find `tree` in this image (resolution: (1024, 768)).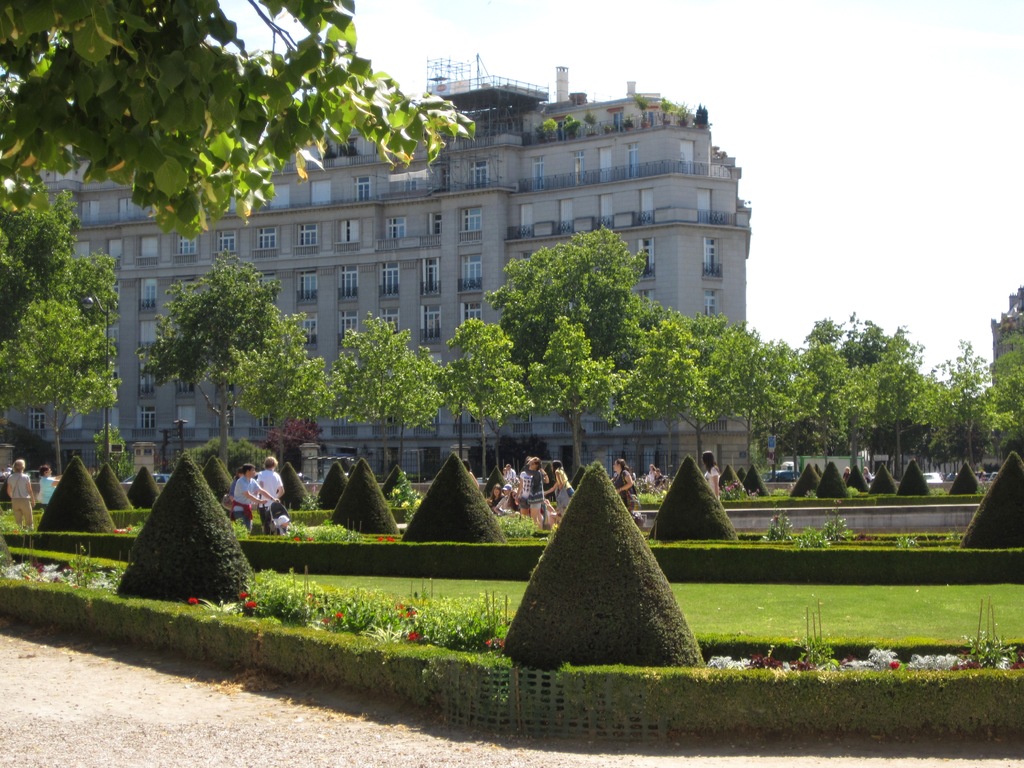
region(989, 326, 1023, 445).
